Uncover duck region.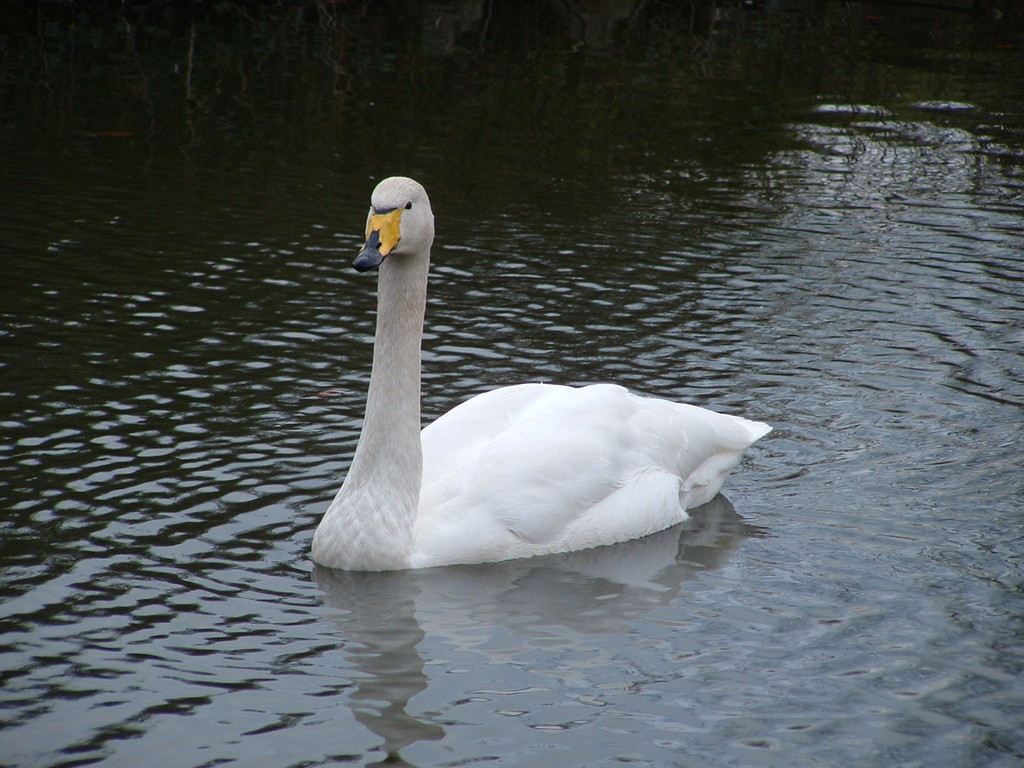
Uncovered: (287,207,790,584).
